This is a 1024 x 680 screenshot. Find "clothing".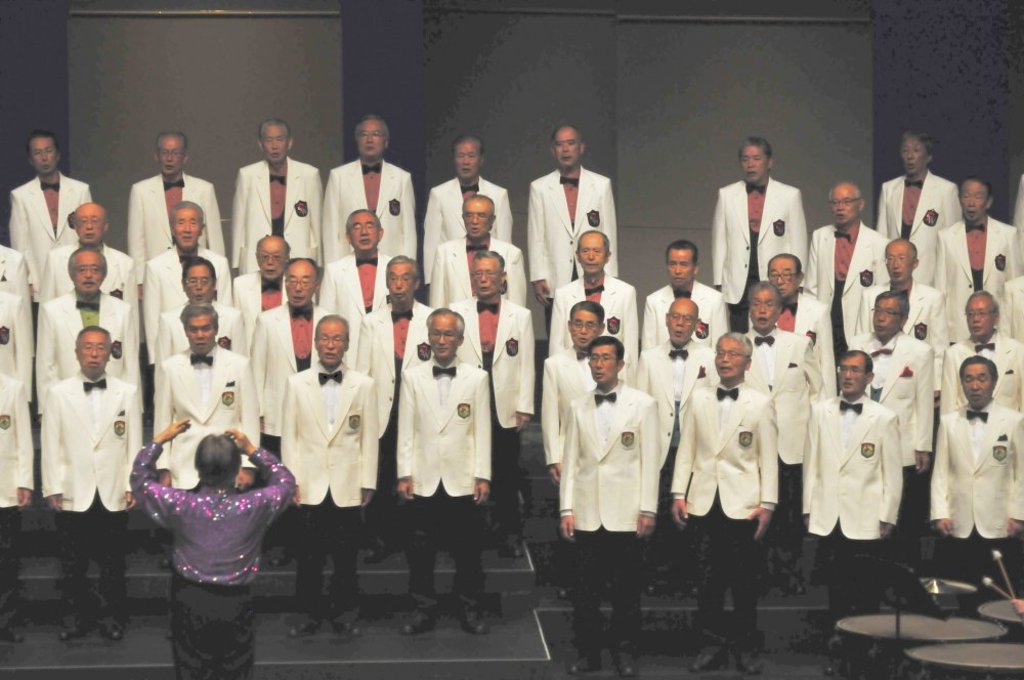
Bounding box: box=[846, 325, 937, 547].
